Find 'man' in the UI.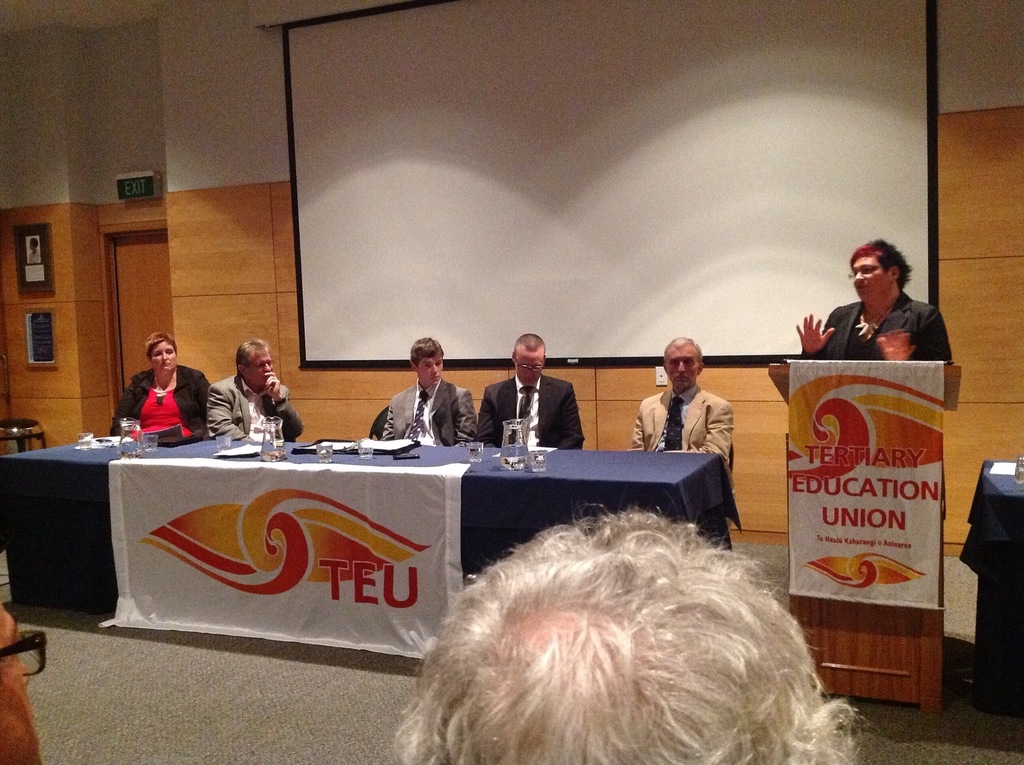
UI element at 392,508,869,764.
